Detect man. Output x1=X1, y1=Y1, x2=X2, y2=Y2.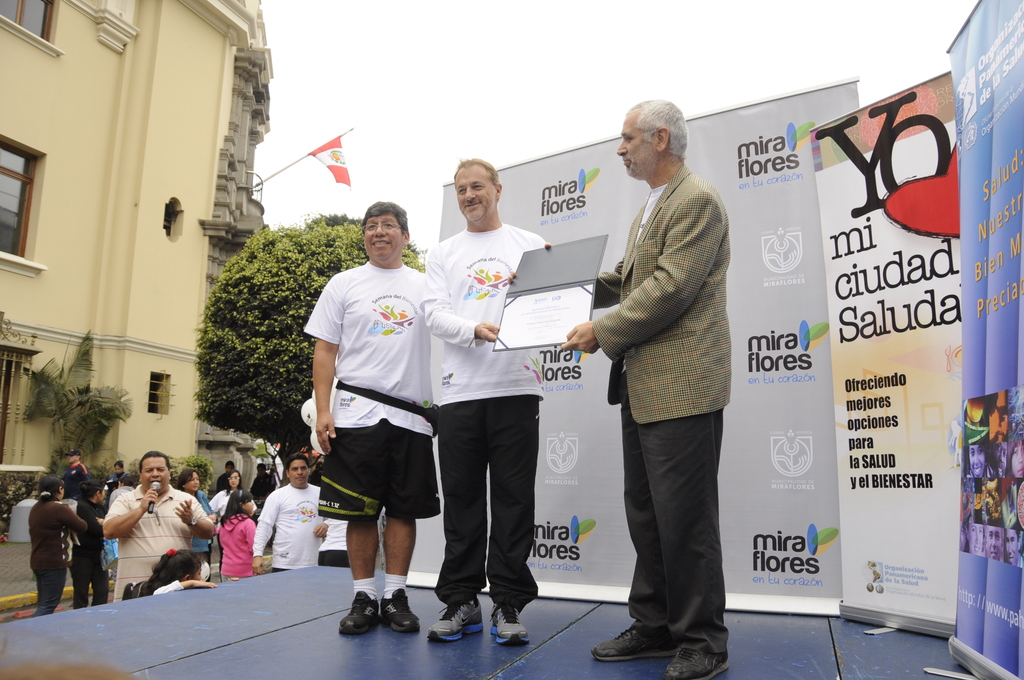
x1=586, y1=117, x2=760, y2=668.
